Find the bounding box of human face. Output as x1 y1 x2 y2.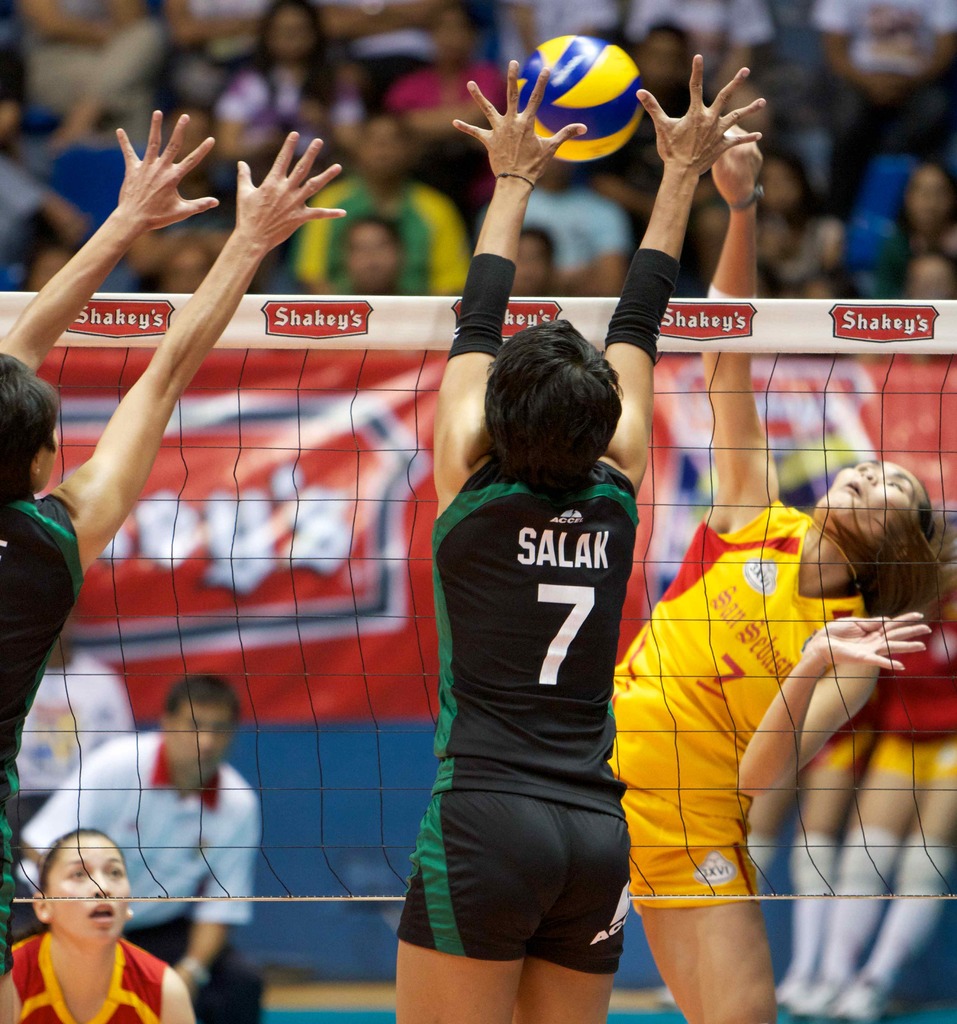
348 227 398 285.
